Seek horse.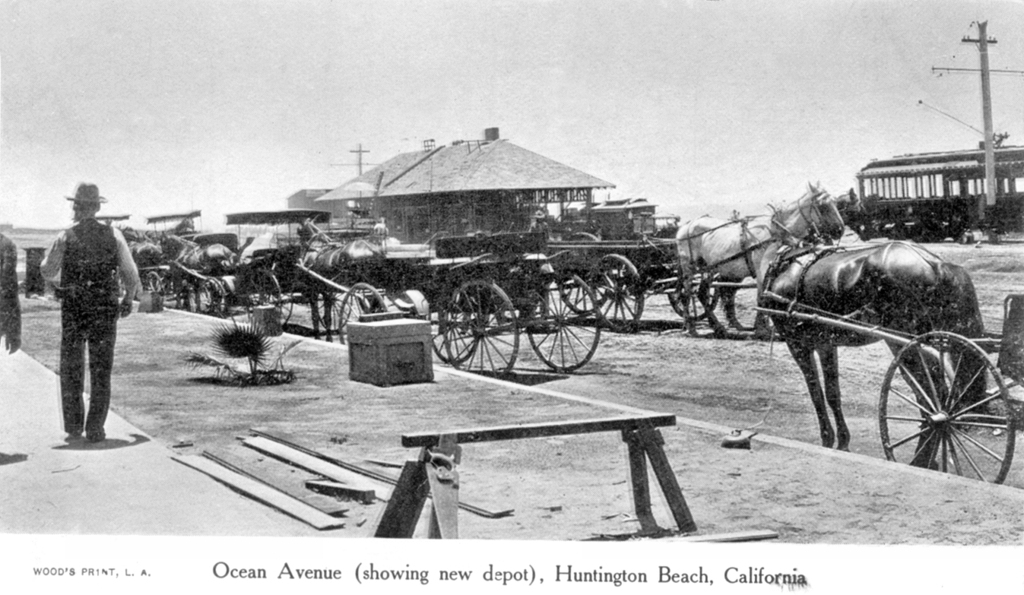
x1=156, y1=231, x2=240, y2=319.
